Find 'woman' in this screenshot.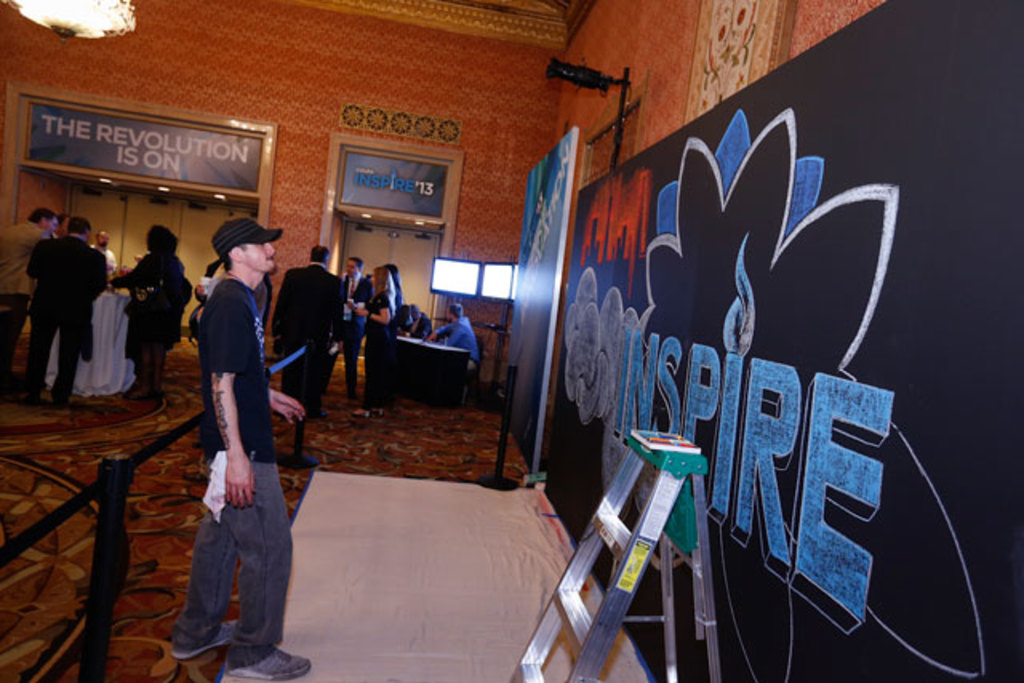
The bounding box for 'woman' is (x1=352, y1=258, x2=394, y2=395).
